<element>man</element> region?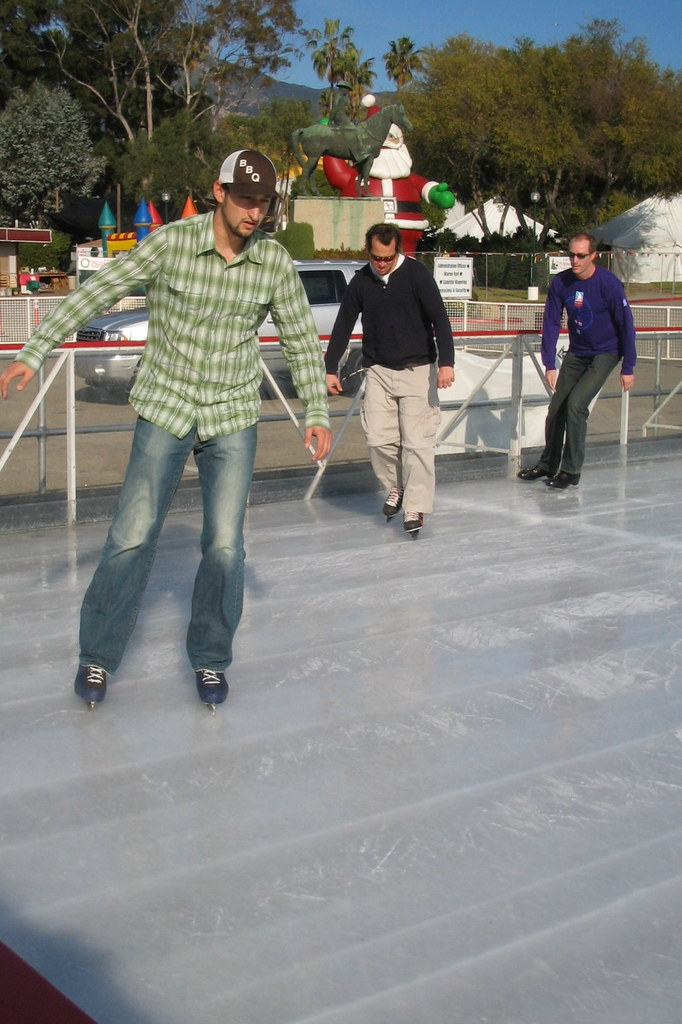
pyautogui.locateOnScreen(304, 92, 450, 245)
